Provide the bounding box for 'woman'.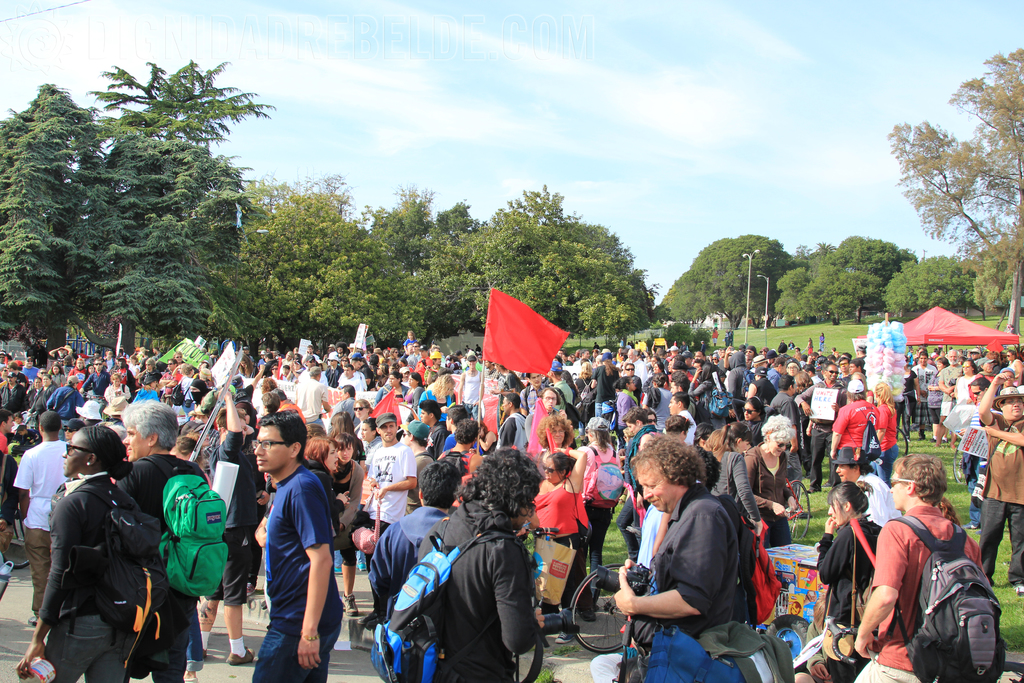
(876, 379, 896, 483).
